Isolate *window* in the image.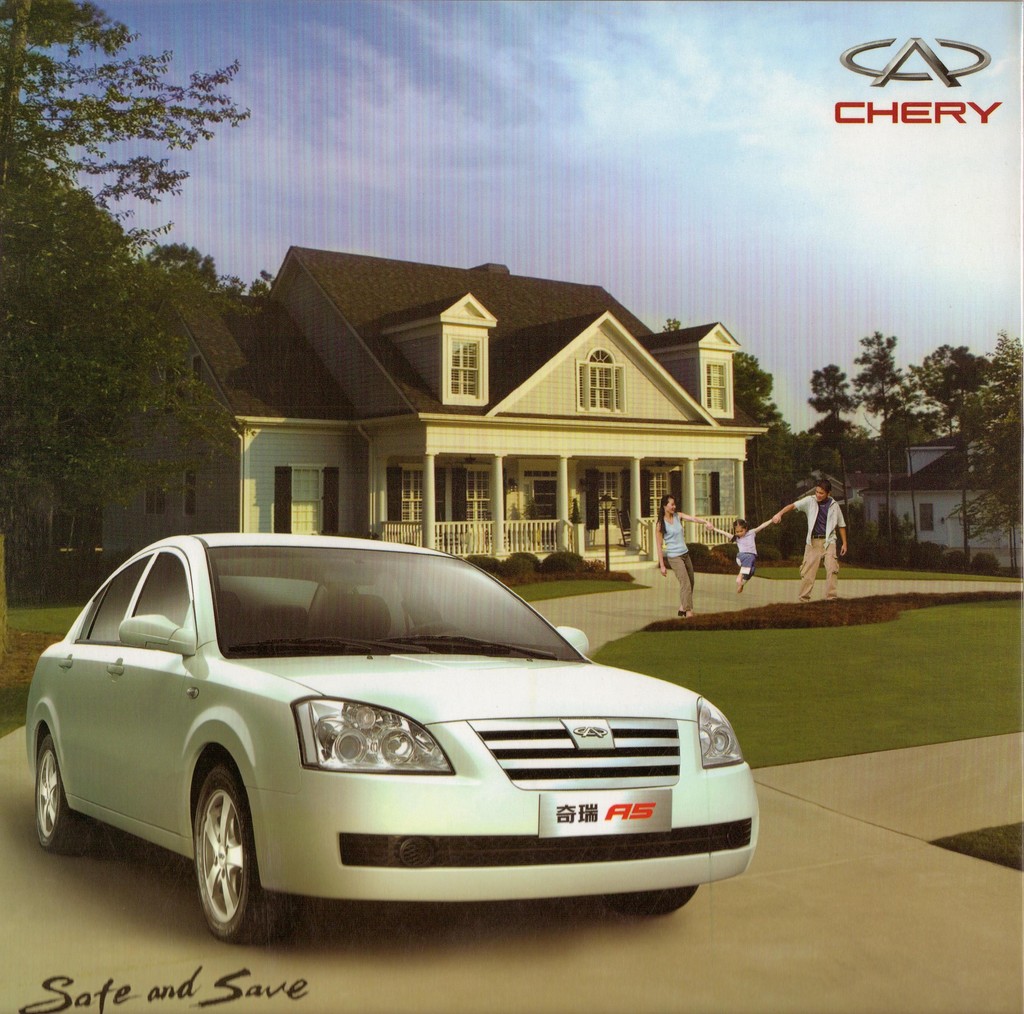
Isolated region: select_region(918, 502, 931, 534).
